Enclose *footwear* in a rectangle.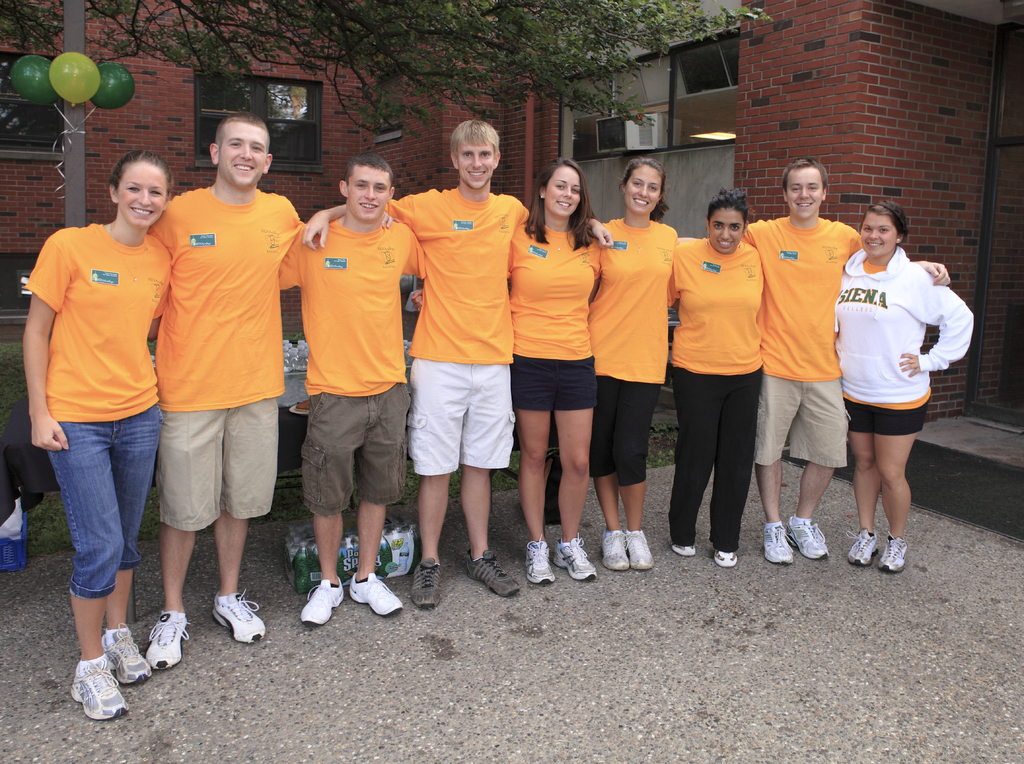
box(550, 529, 592, 580).
